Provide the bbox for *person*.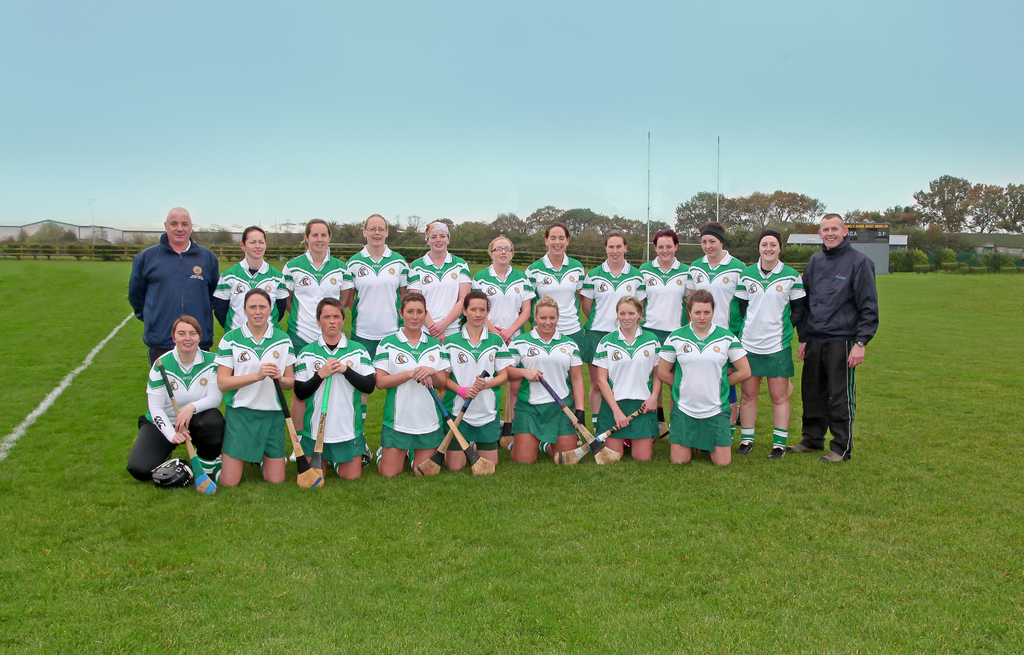
344:210:411:466.
